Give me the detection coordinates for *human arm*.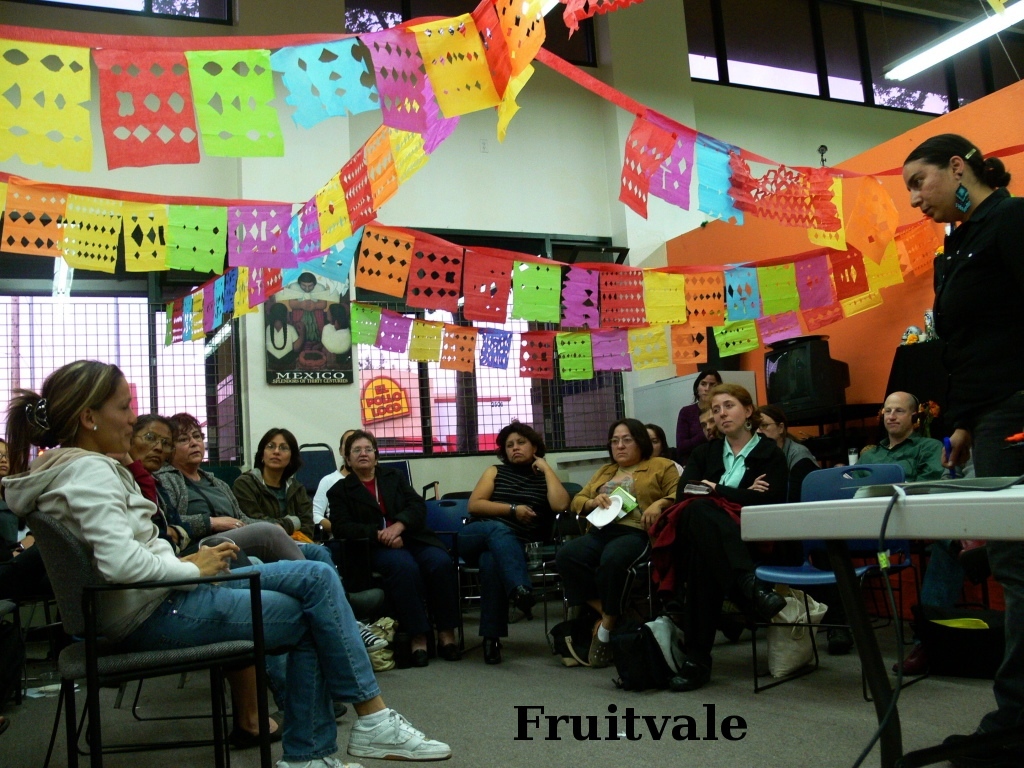
{"left": 532, "top": 453, "right": 567, "bottom": 513}.
